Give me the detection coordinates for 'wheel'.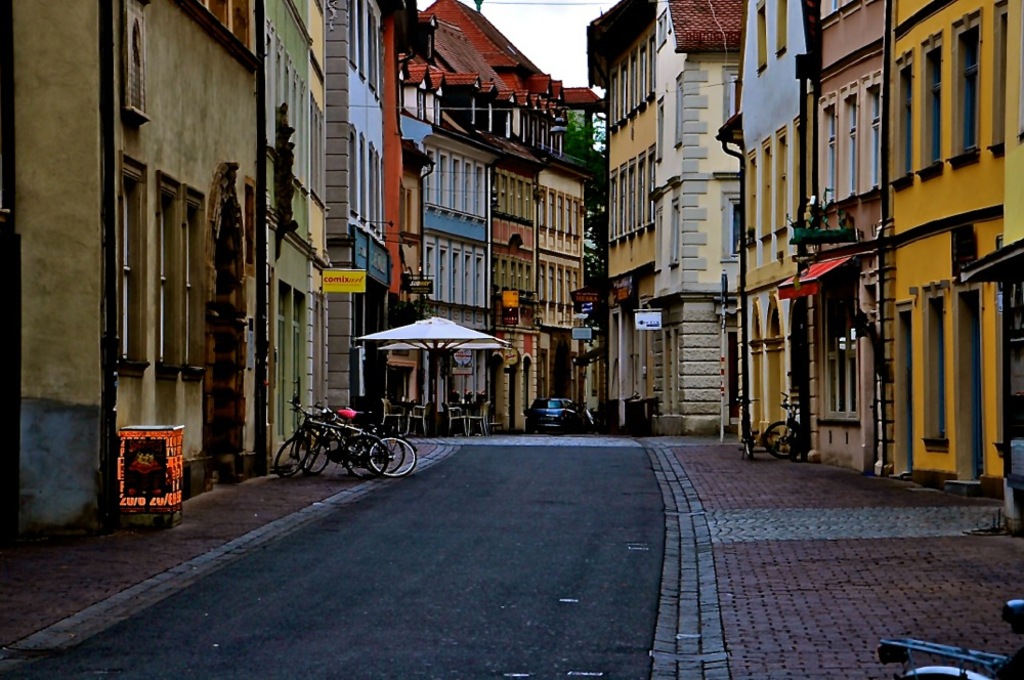
left=346, top=435, right=388, bottom=480.
